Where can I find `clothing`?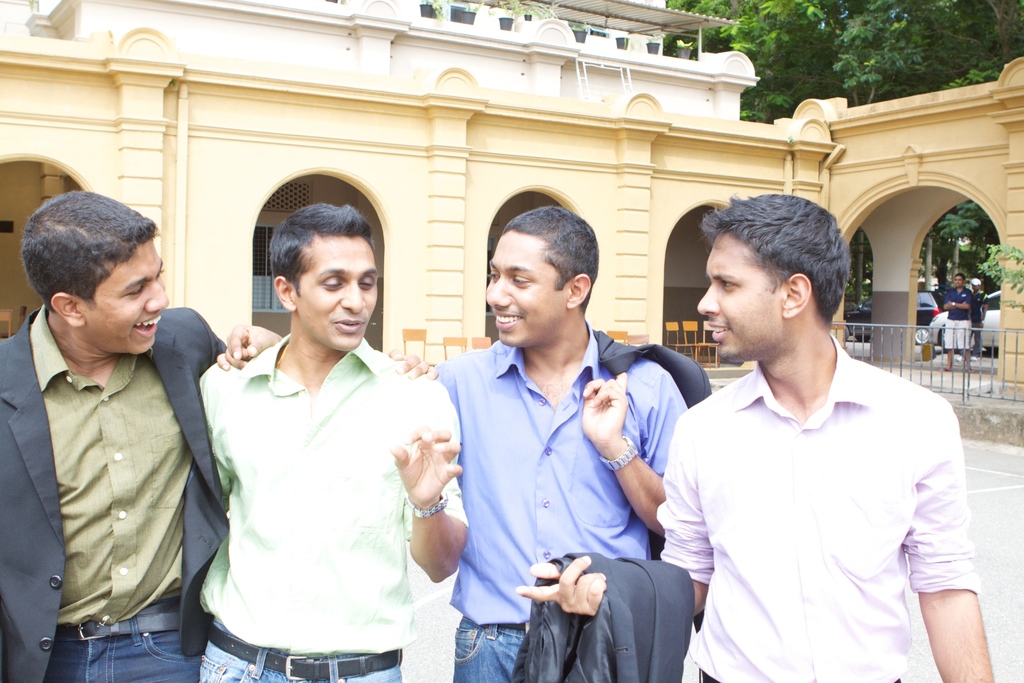
You can find it at bbox=[0, 306, 227, 682].
